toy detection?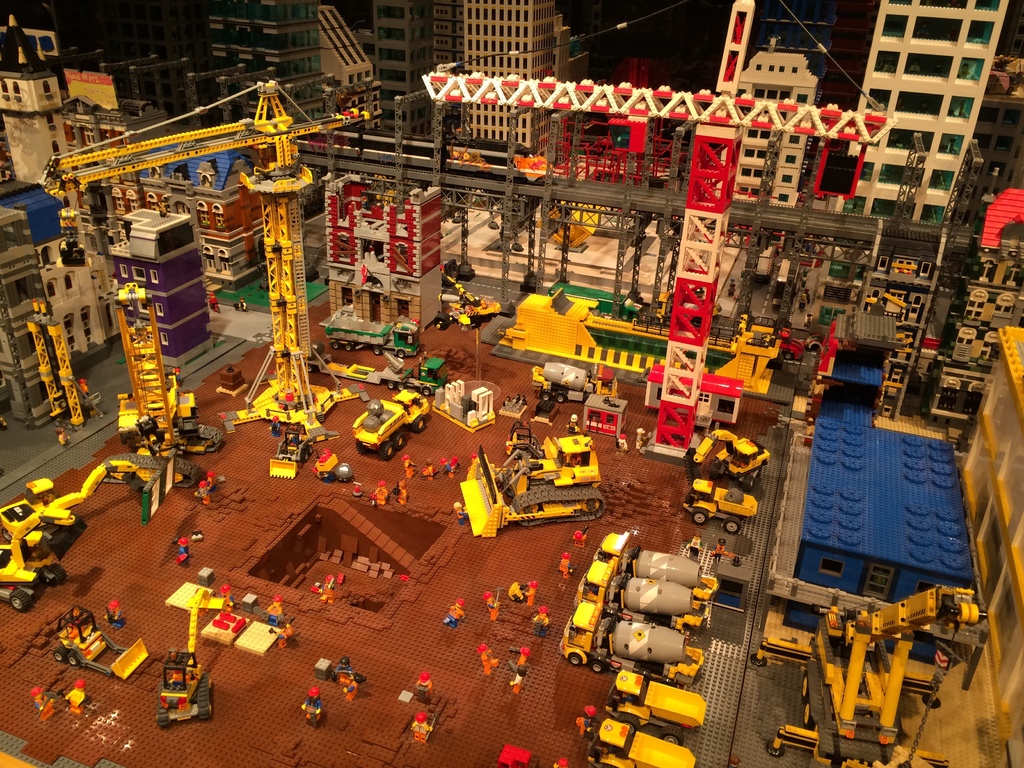
x1=572 y1=523 x2=586 y2=550
